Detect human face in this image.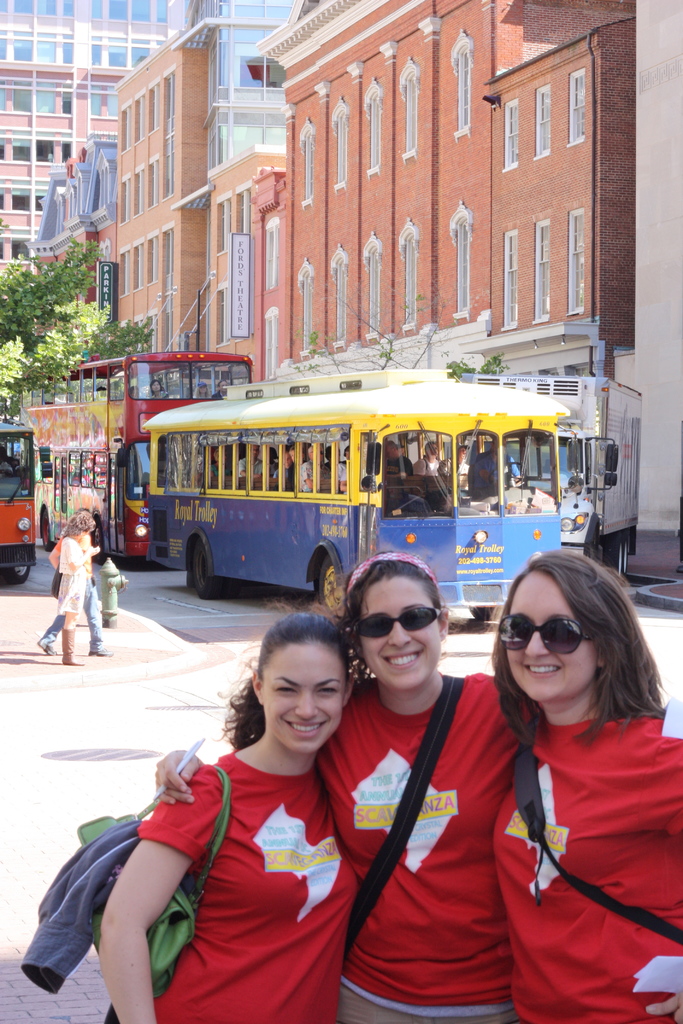
Detection: <box>365,568,437,685</box>.
